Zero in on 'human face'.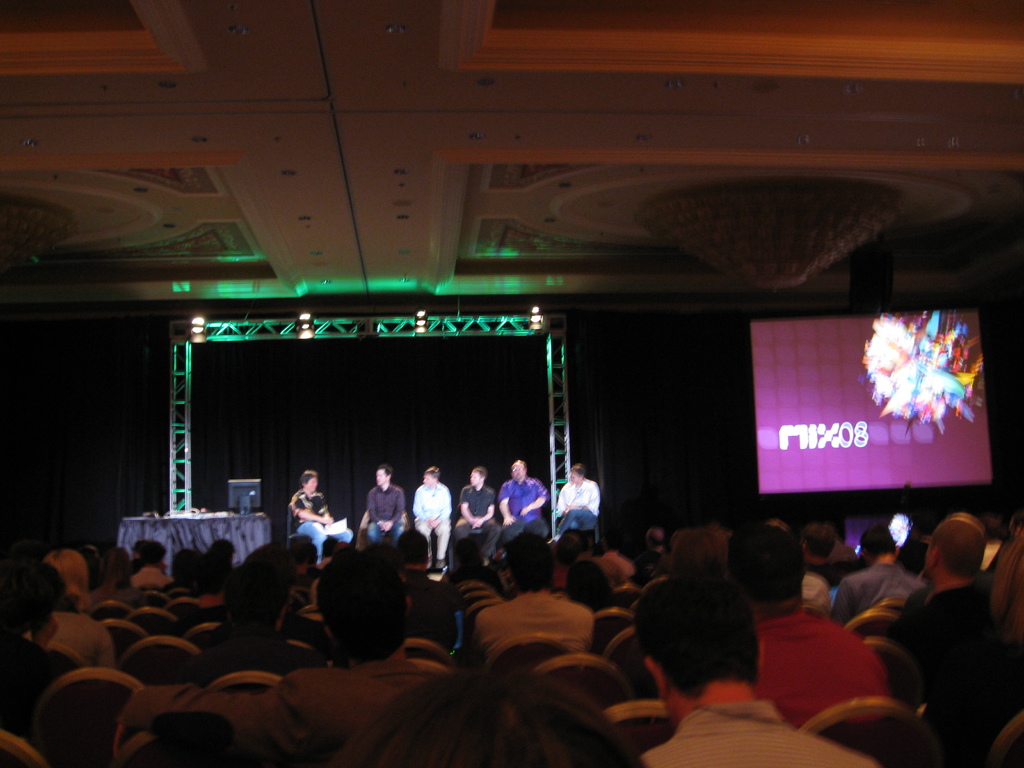
Zeroed in: (left=376, top=470, right=385, bottom=485).
